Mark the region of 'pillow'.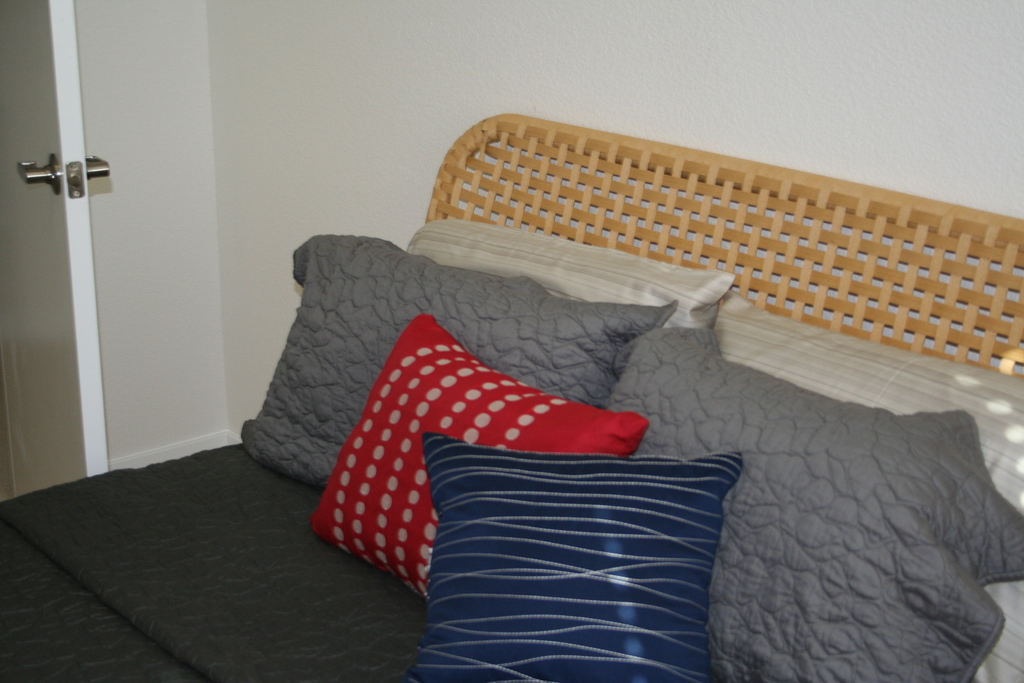
Region: 400:214:740:338.
